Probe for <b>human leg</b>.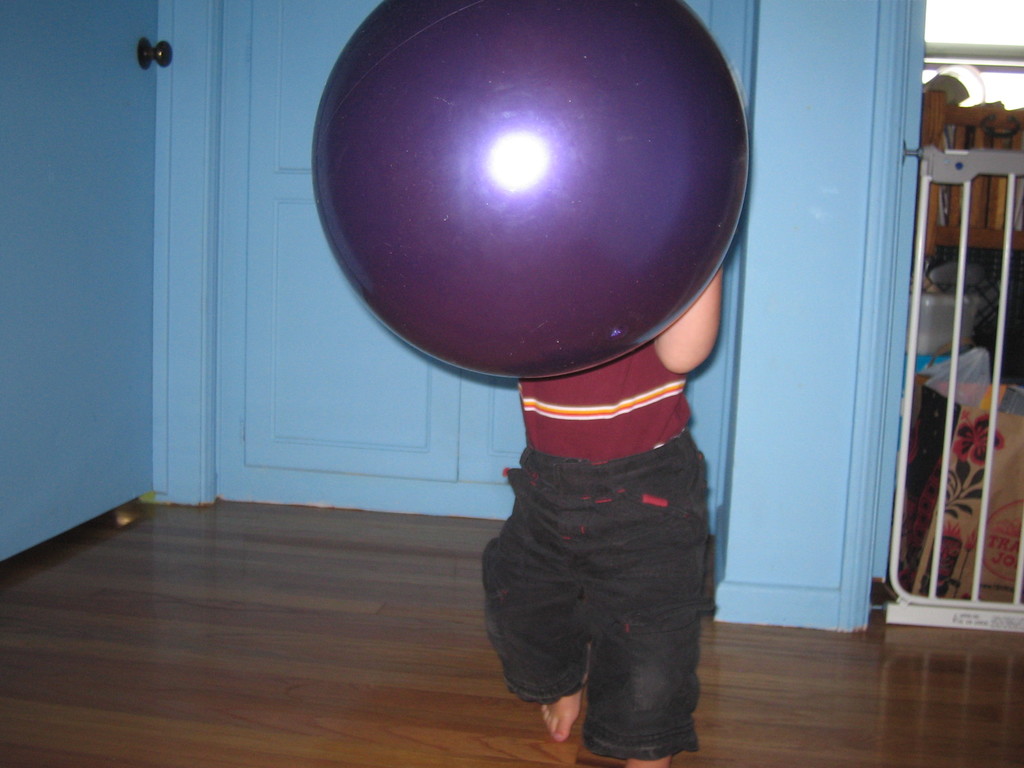
Probe result: (488, 455, 712, 767).
